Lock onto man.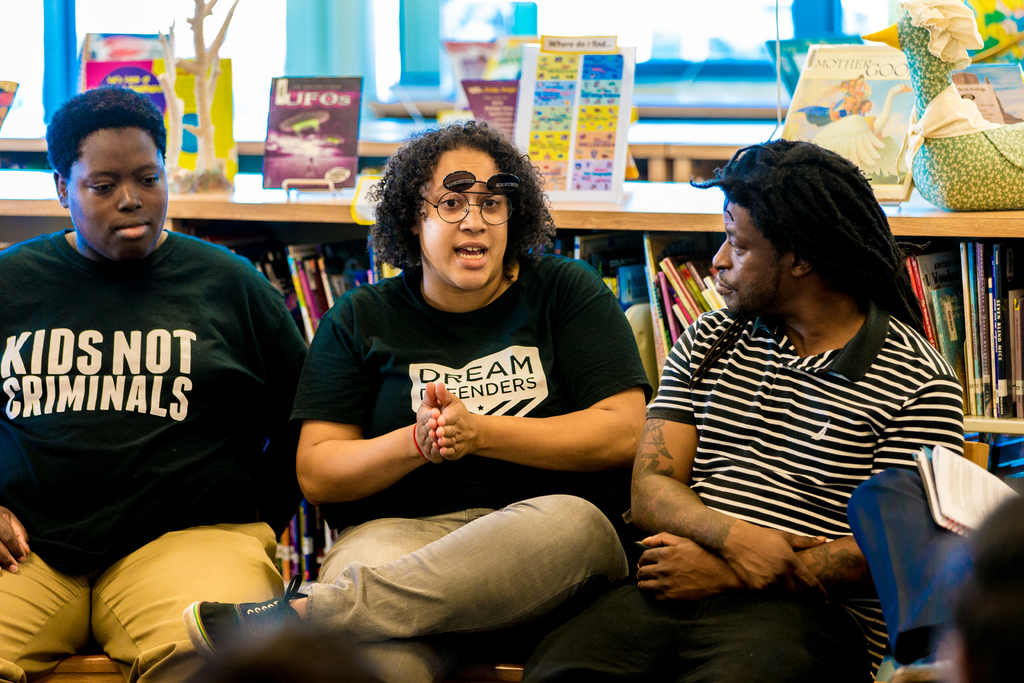
Locked: box(542, 135, 962, 682).
